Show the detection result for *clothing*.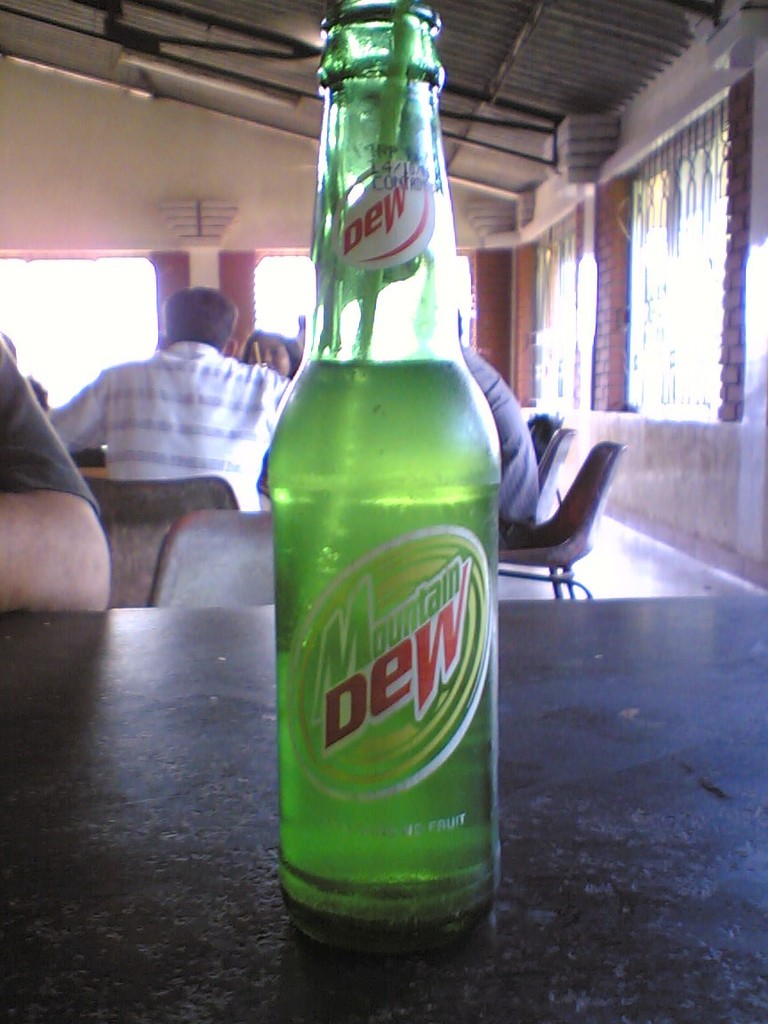
1 340 107 527.
